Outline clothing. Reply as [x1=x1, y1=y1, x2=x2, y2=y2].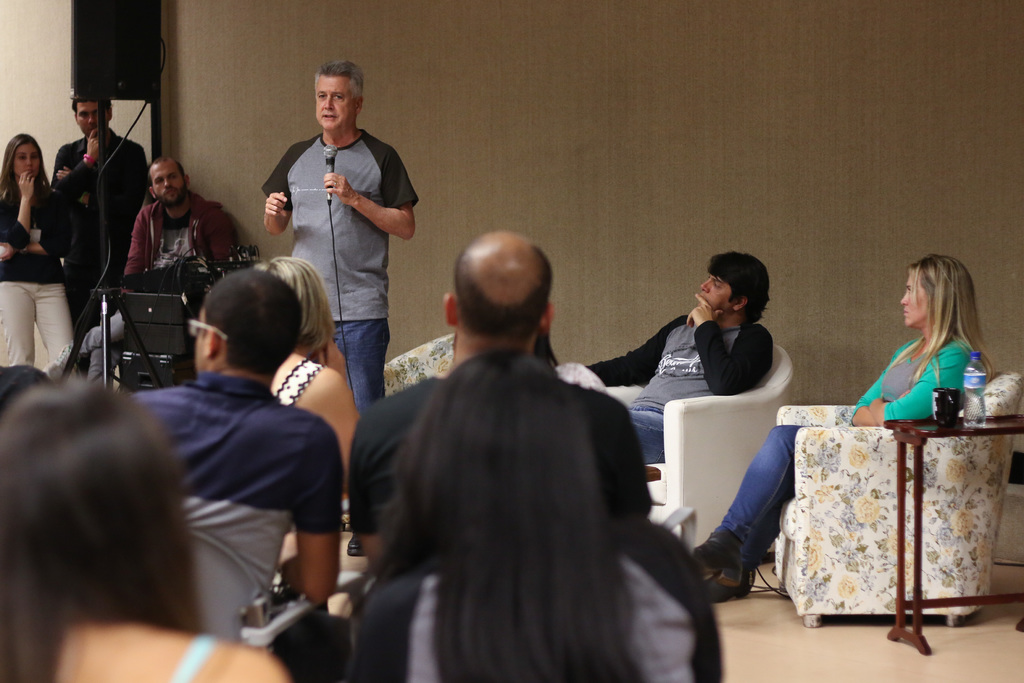
[x1=47, y1=133, x2=150, y2=365].
